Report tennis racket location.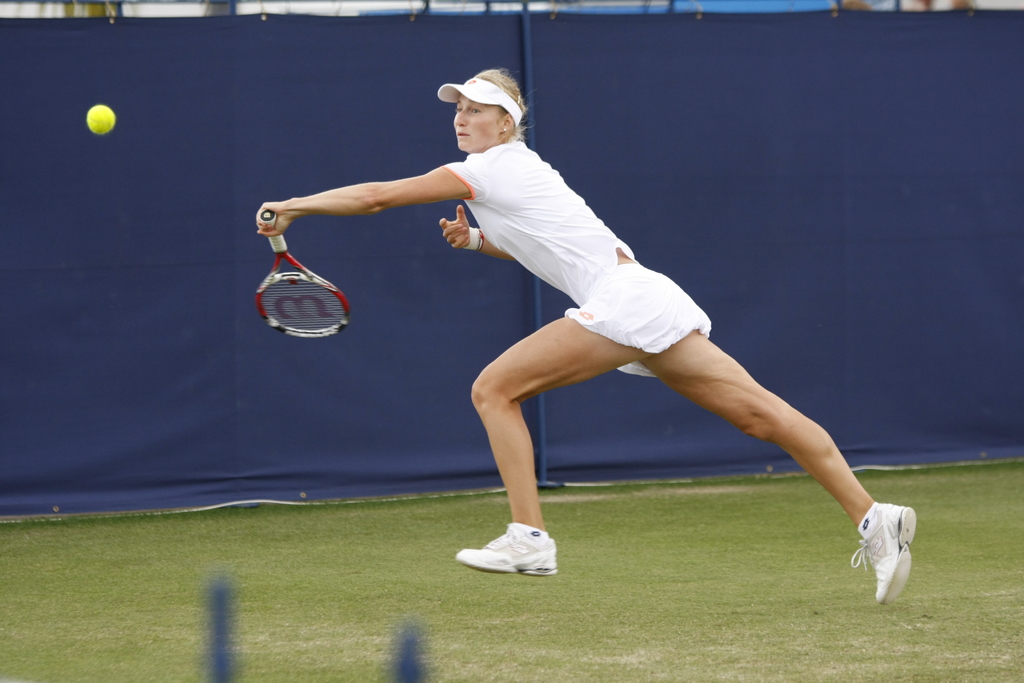
Report: box=[253, 208, 351, 341].
